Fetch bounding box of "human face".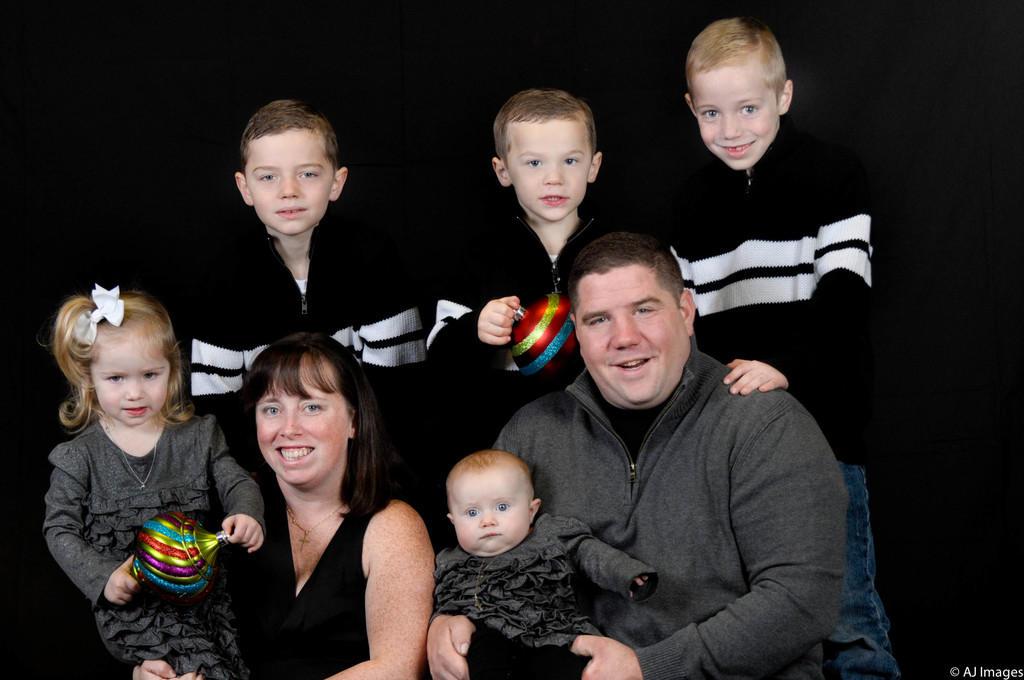
Bbox: [257,353,351,490].
